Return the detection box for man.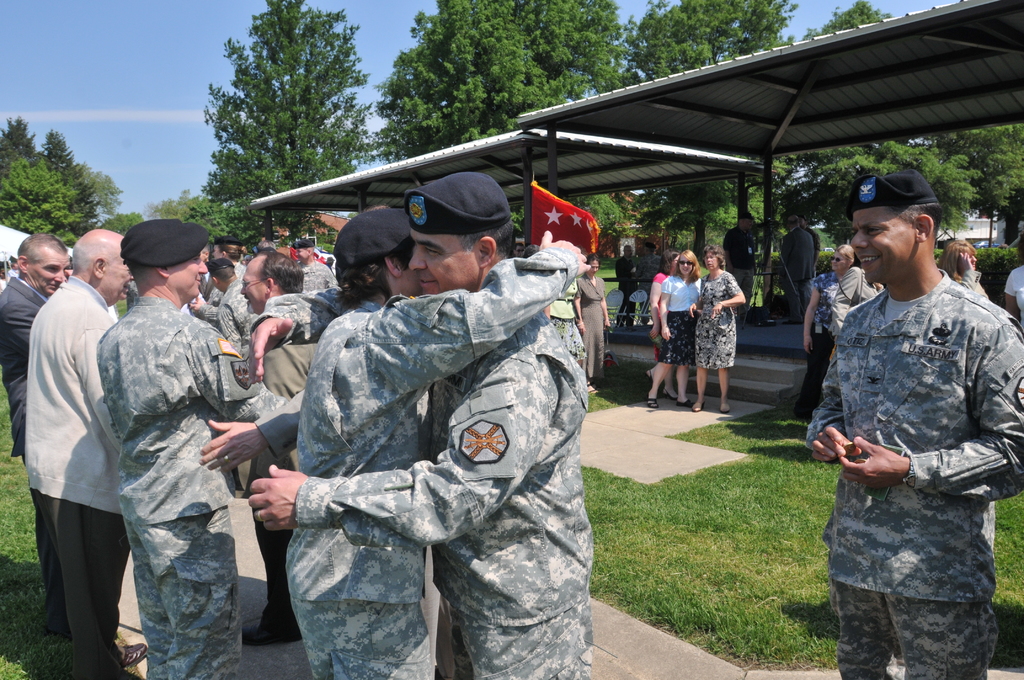
(210,235,255,279).
